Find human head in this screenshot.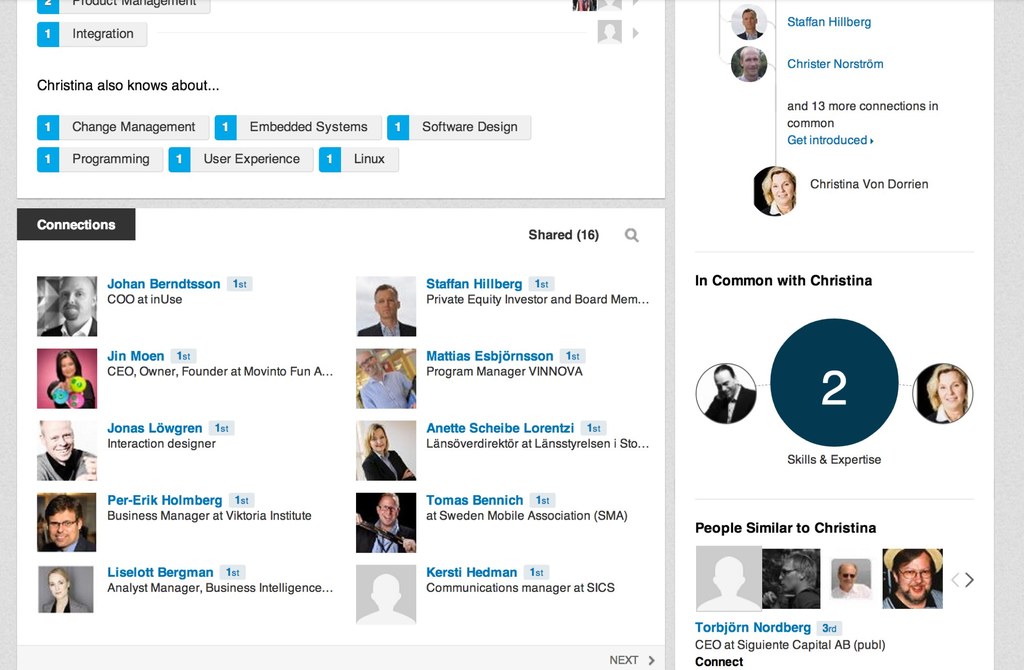
The bounding box for human head is 739/6/760/33.
